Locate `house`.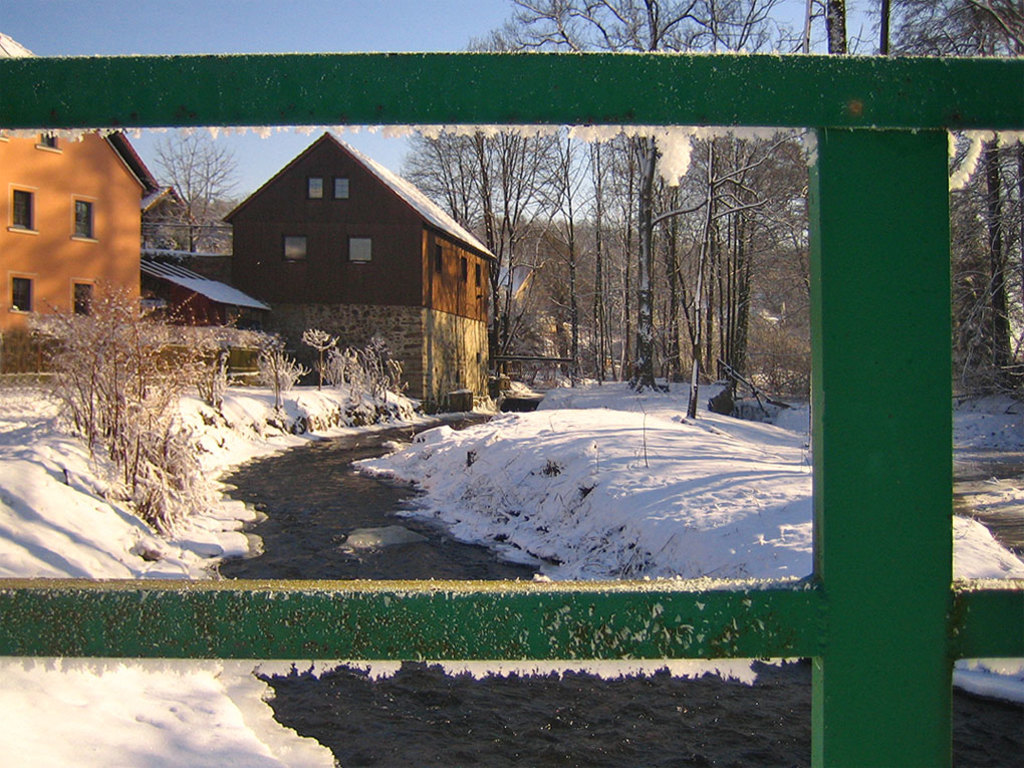
Bounding box: crop(157, 109, 520, 393).
